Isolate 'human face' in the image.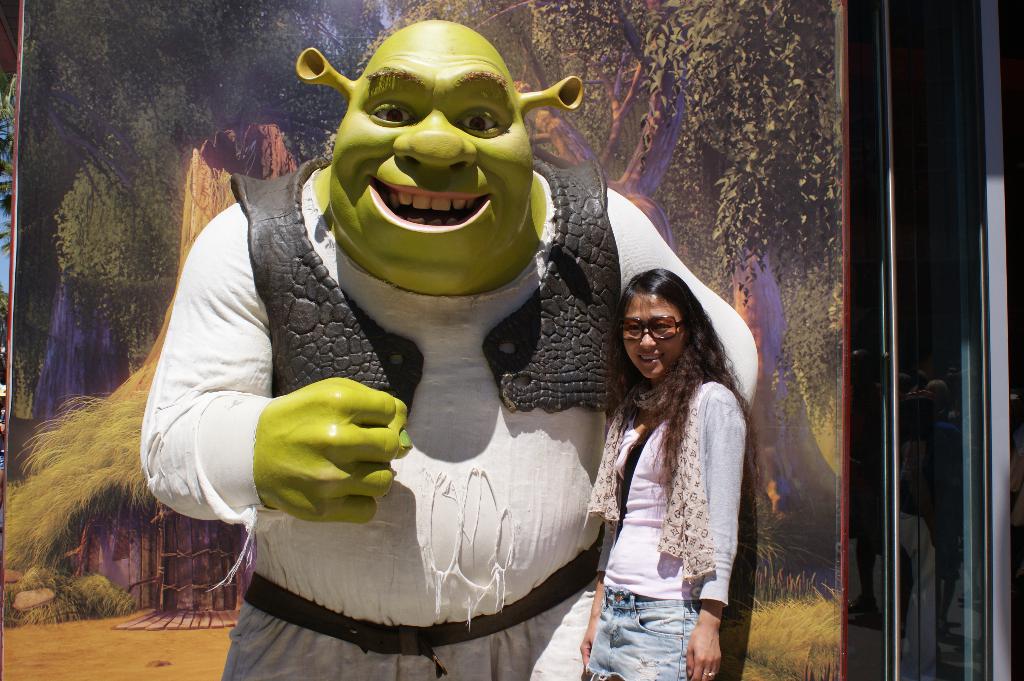
Isolated region: crop(328, 28, 531, 288).
